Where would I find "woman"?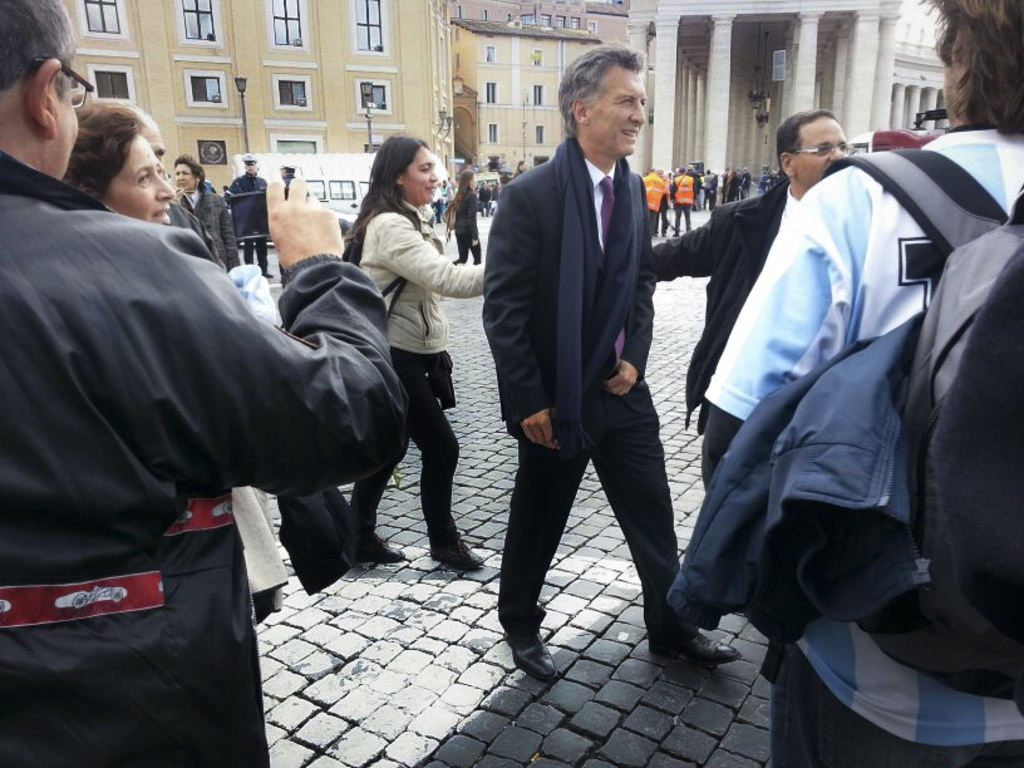
At pyautogui.locateOnScreen(447, 168, 483, 267).
